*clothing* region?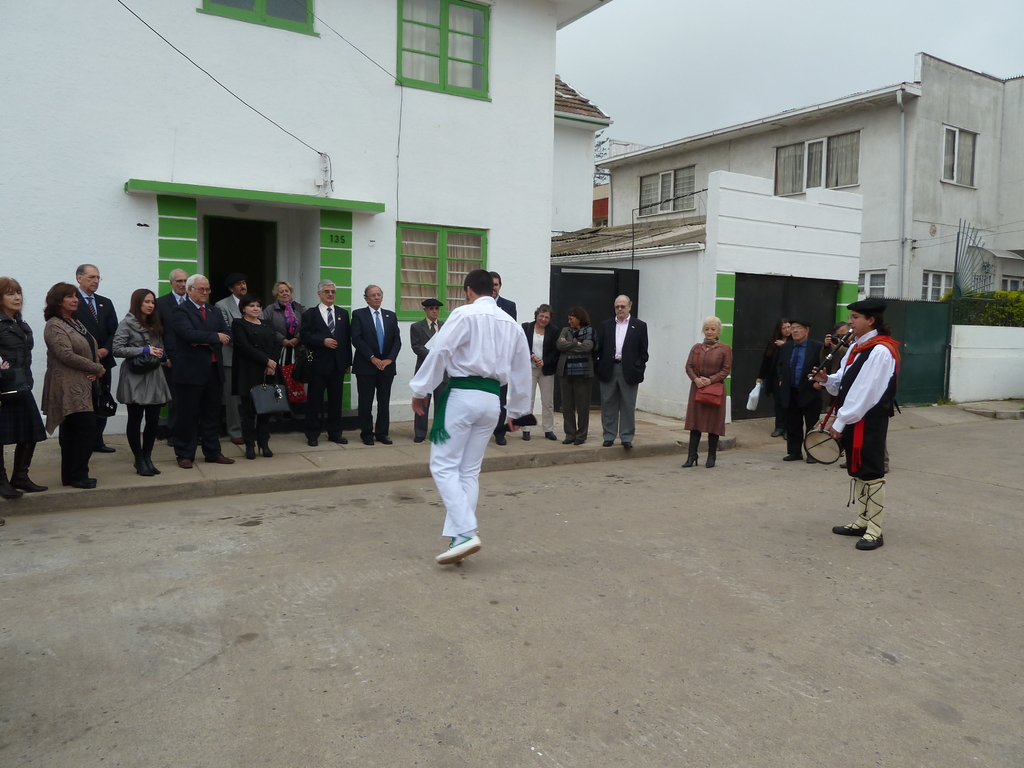
303,302,354,429
